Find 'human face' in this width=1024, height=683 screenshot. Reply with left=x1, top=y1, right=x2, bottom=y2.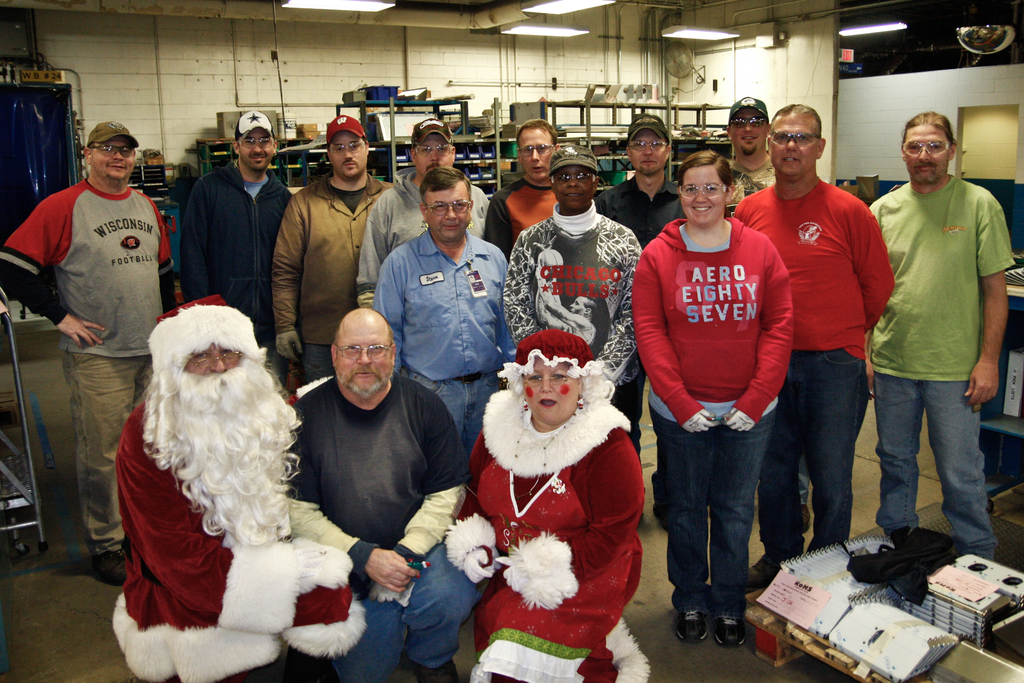
left=91, top=136, right=133, bottom=185.
